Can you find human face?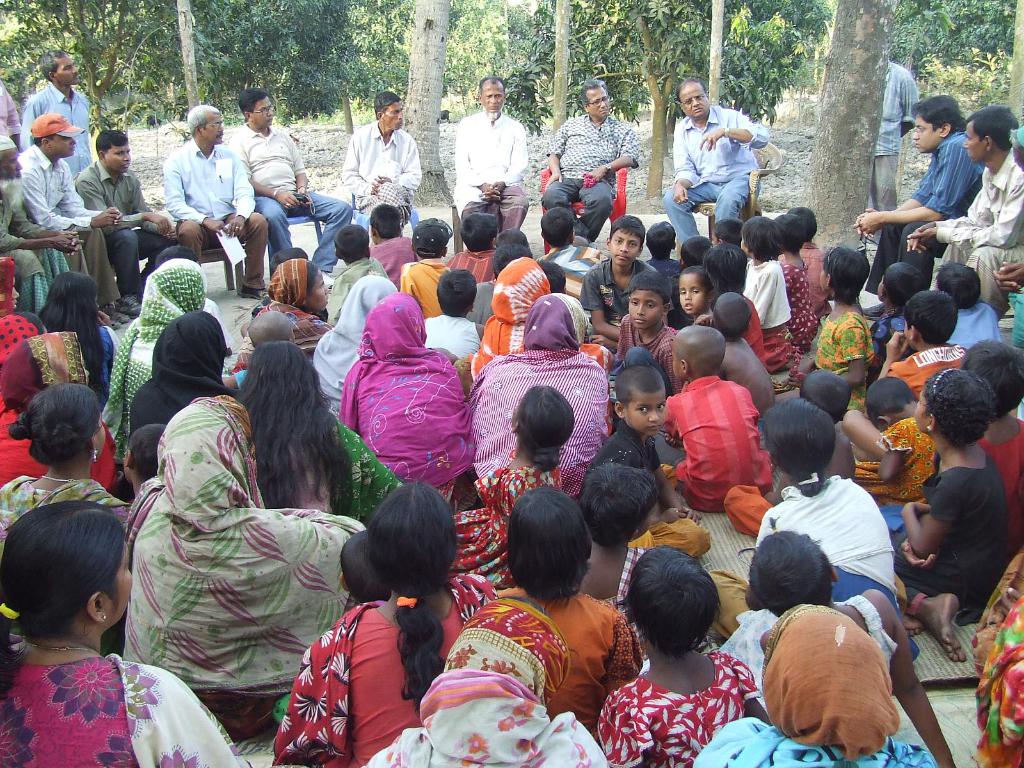
Yes, bounding box: (x1=623, y1=387, x2=664, y2=435).
